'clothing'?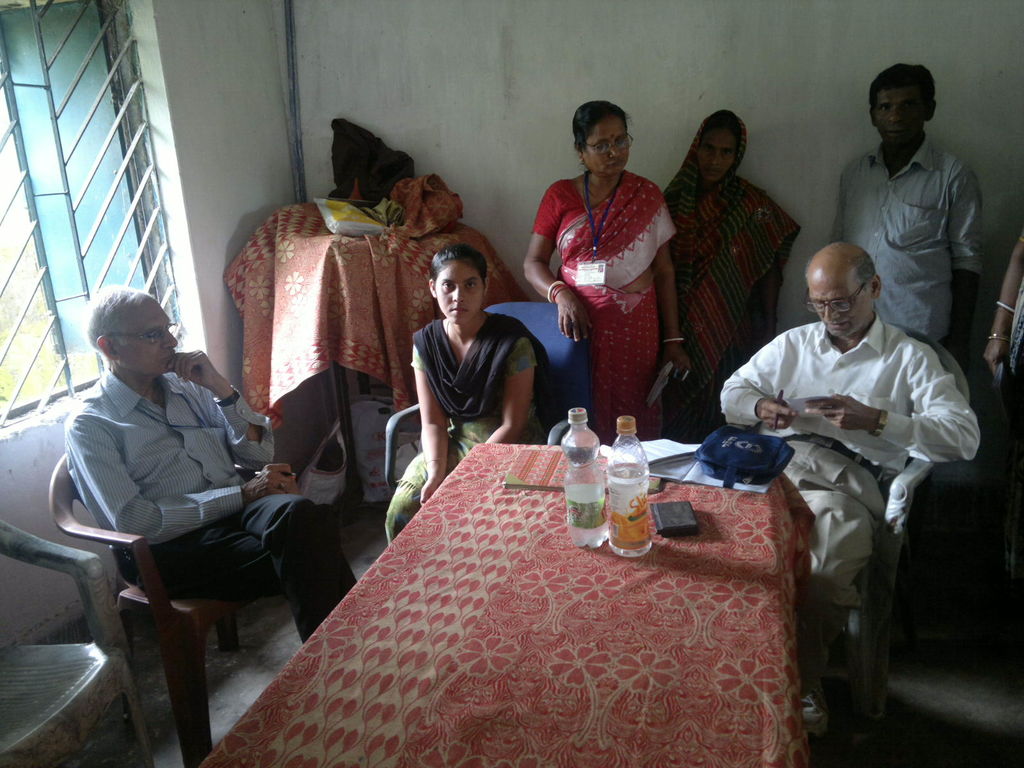
(65, 373, 351, 642)
